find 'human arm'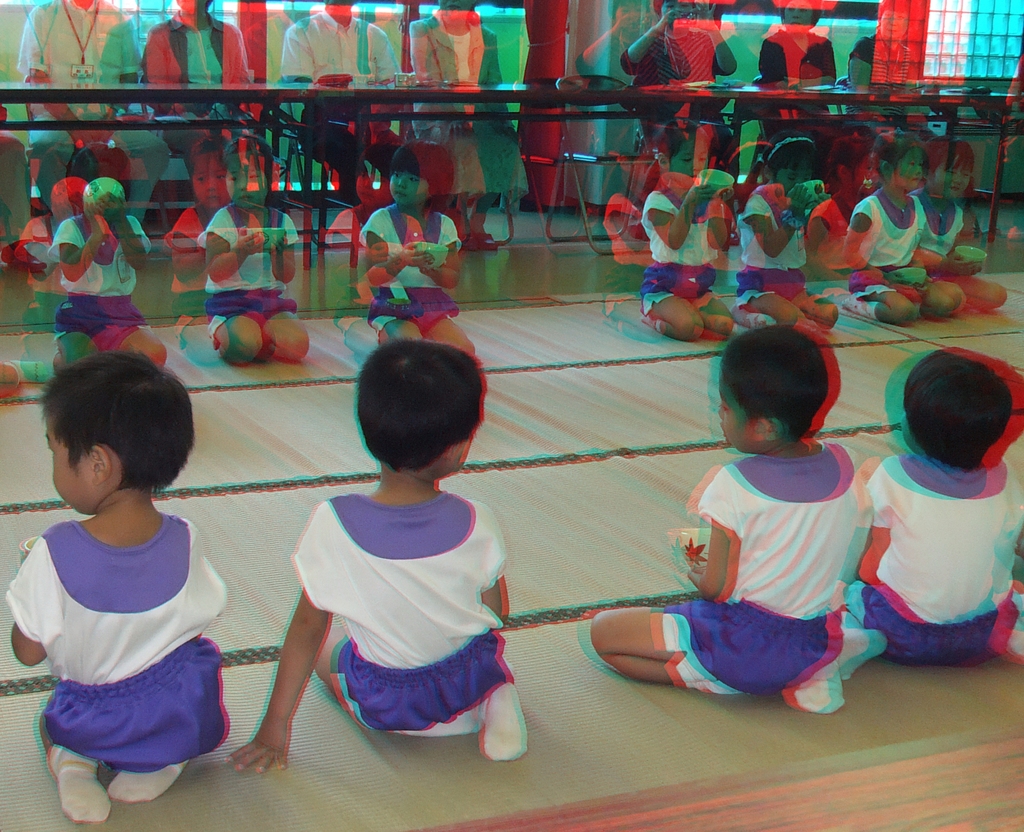
bbox=(488, 34, 517, 134)
